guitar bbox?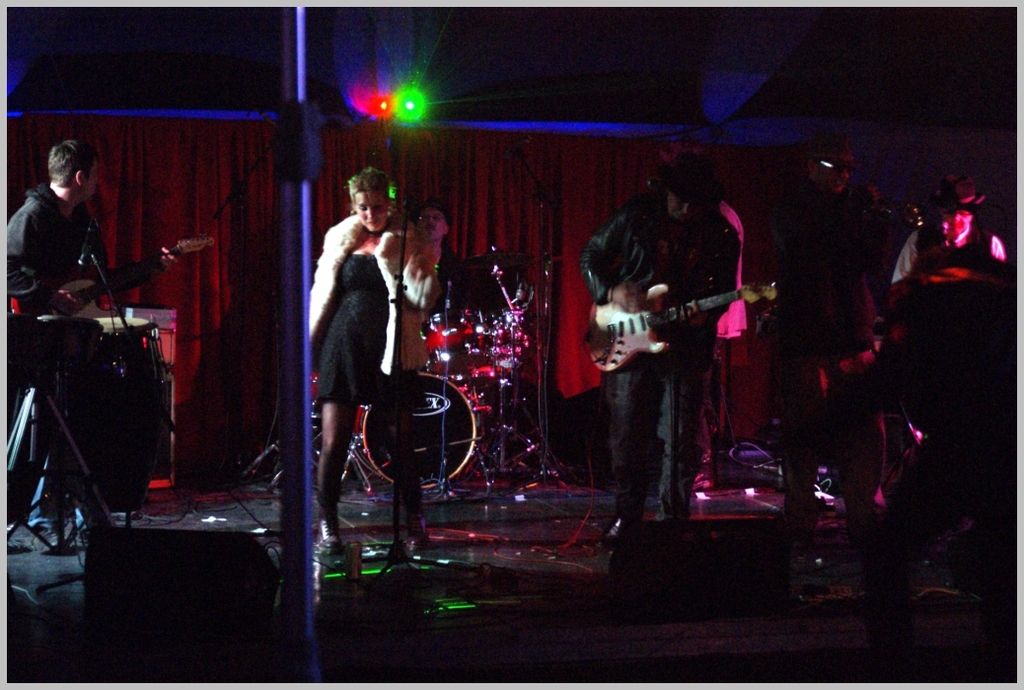
579:294:785:376
